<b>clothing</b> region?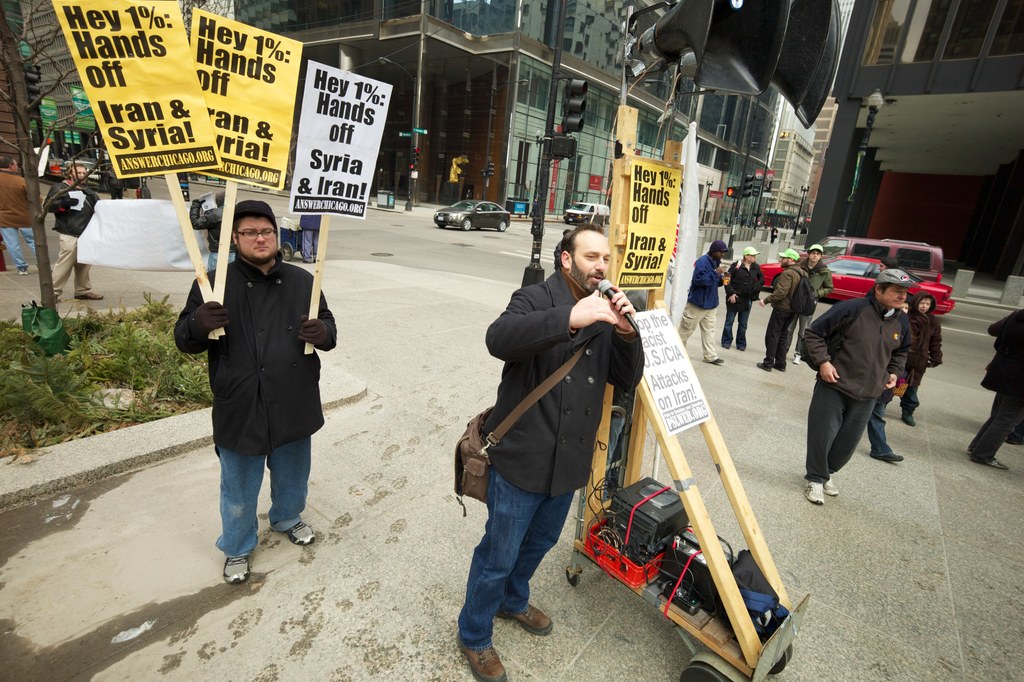
detection(722, 253, 764, 349)
